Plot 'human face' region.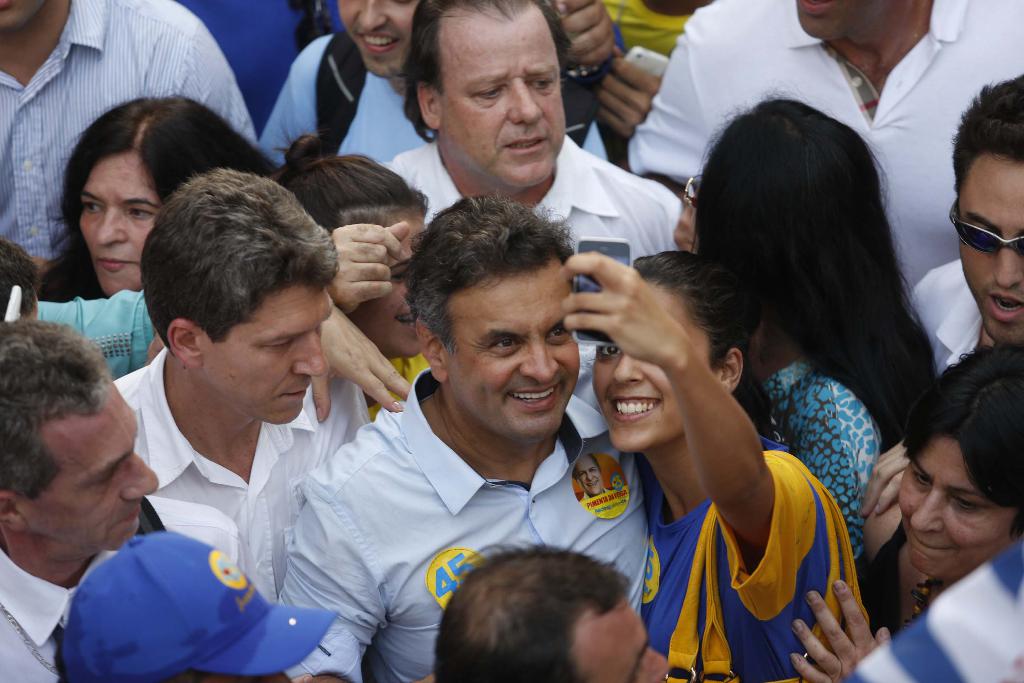
Plotted at detection(573, 455, 604, 493).
